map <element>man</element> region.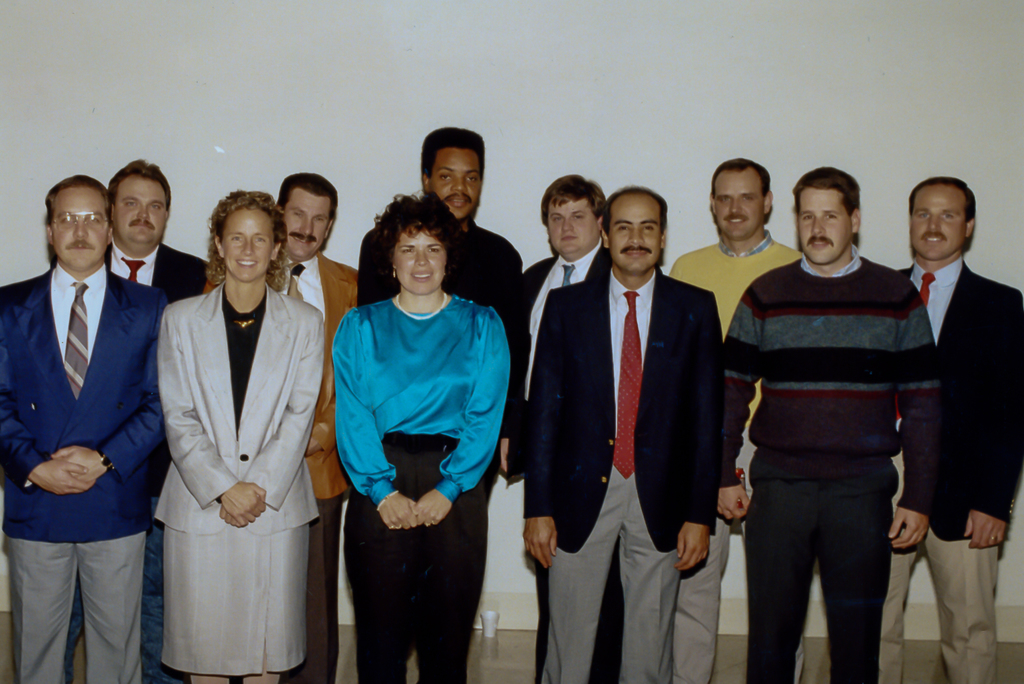
Mapped to 69, 157, 212, 683.
